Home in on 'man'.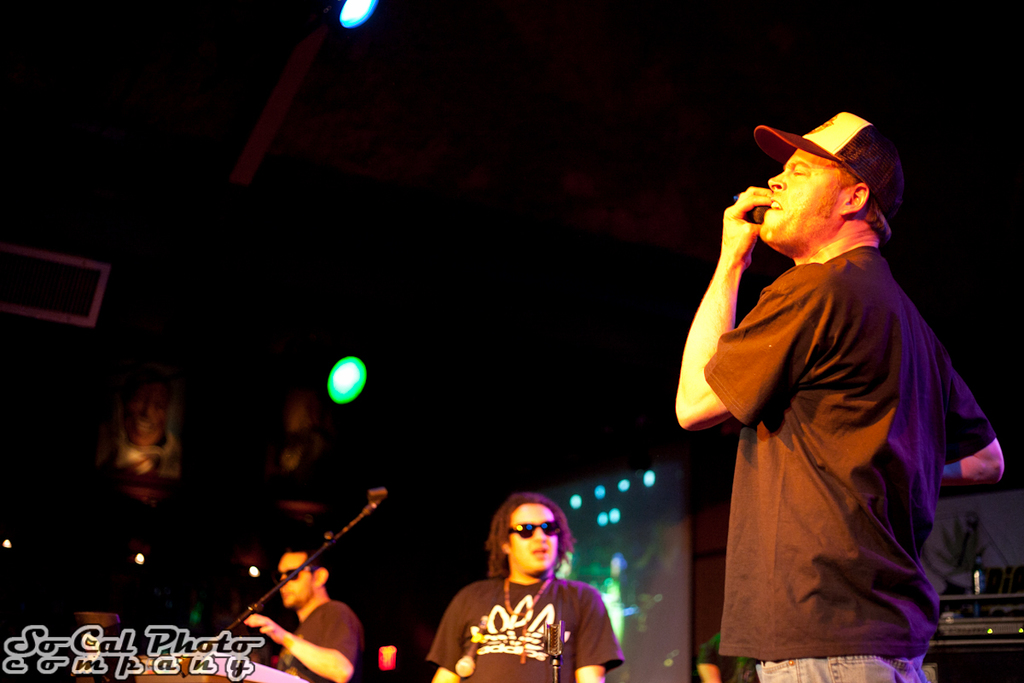
Homed in at 428/495/625/682.
